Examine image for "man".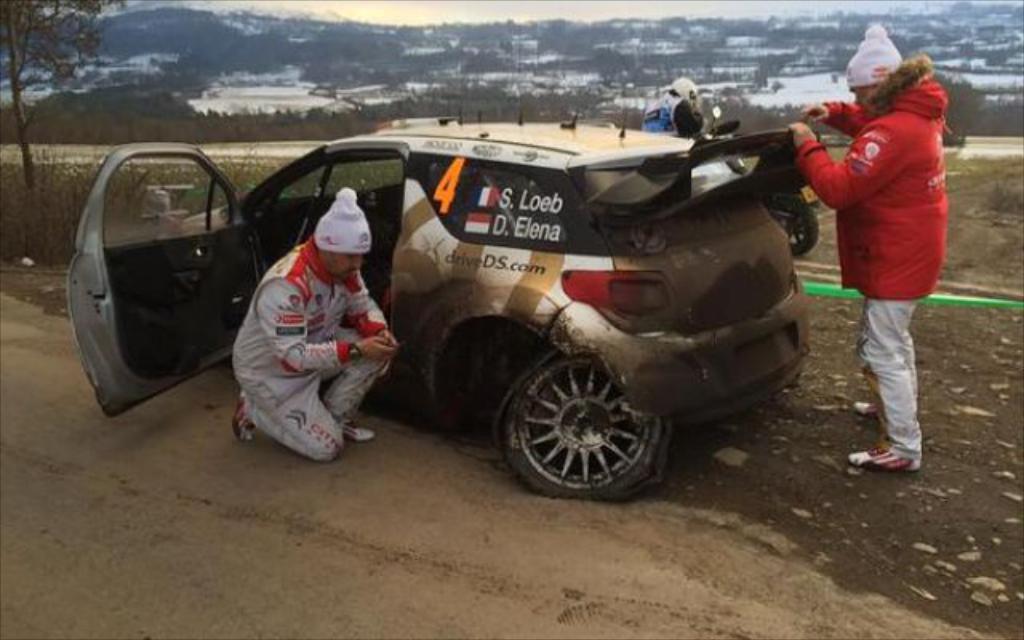
Examination result: bbox=[226, 182, 395, 466].
